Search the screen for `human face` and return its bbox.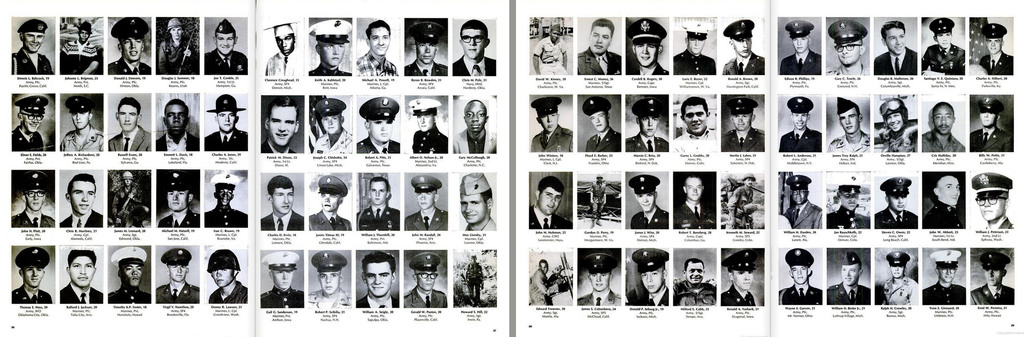
Found: {"x1": 319, "y1": 39, "x2": 347, "y2": 69}.
